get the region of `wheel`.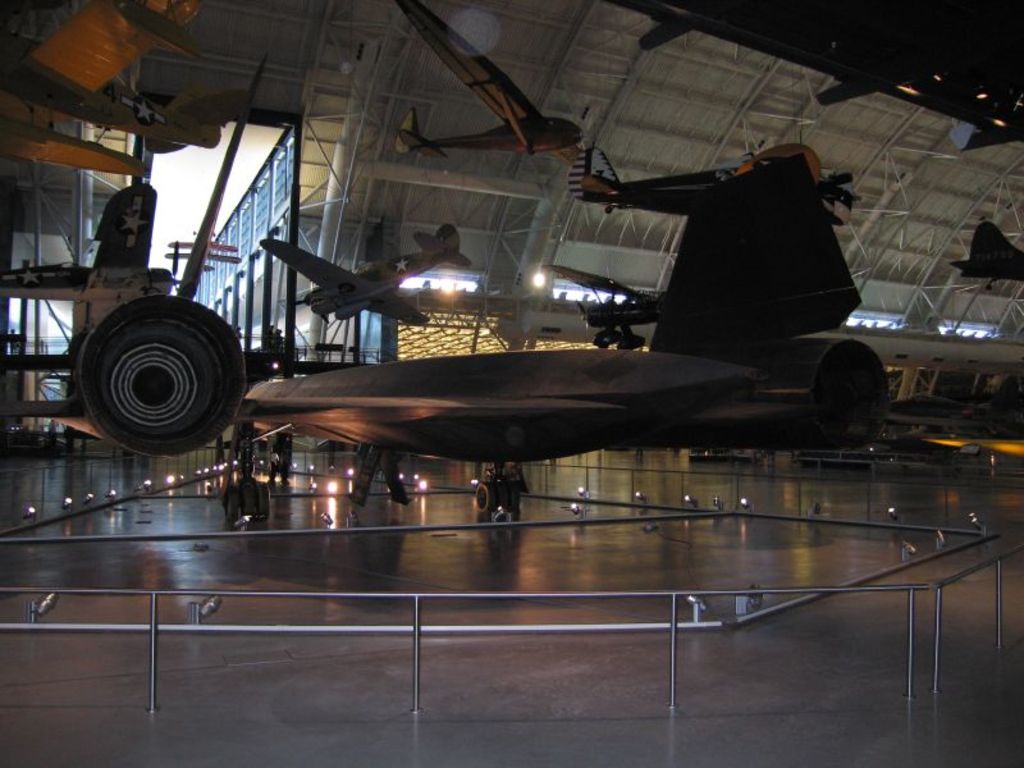
left=78, top=300, right=239, bottom=460.
